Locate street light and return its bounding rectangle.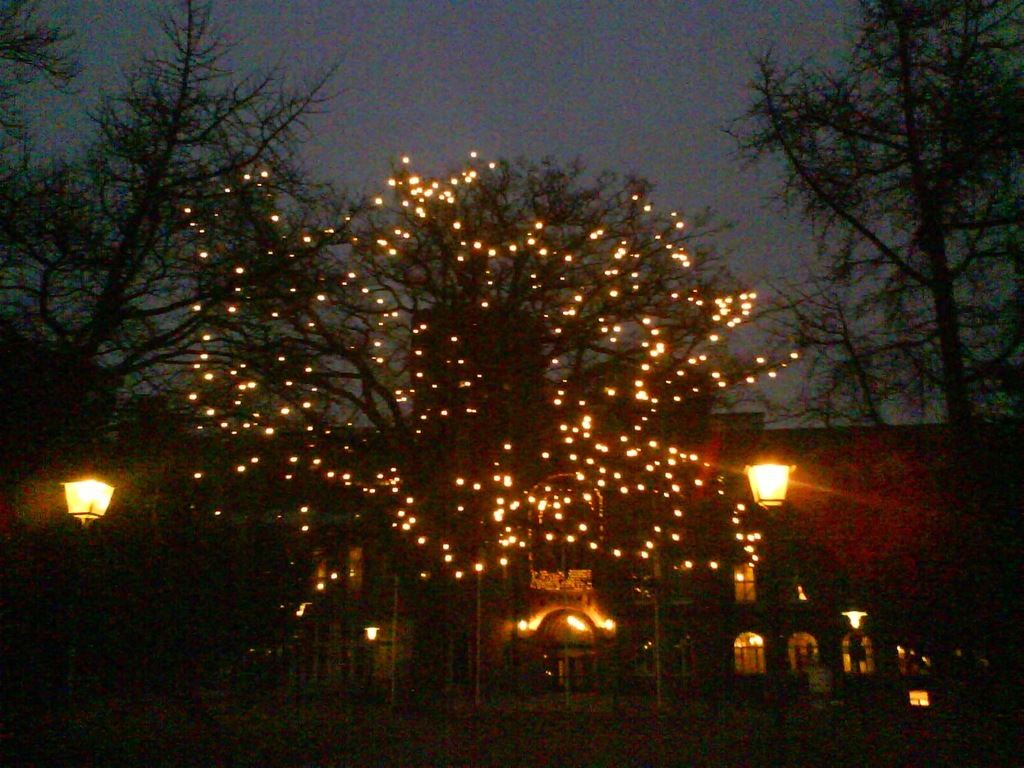
<region>61, 474, 119, 540</region>.
